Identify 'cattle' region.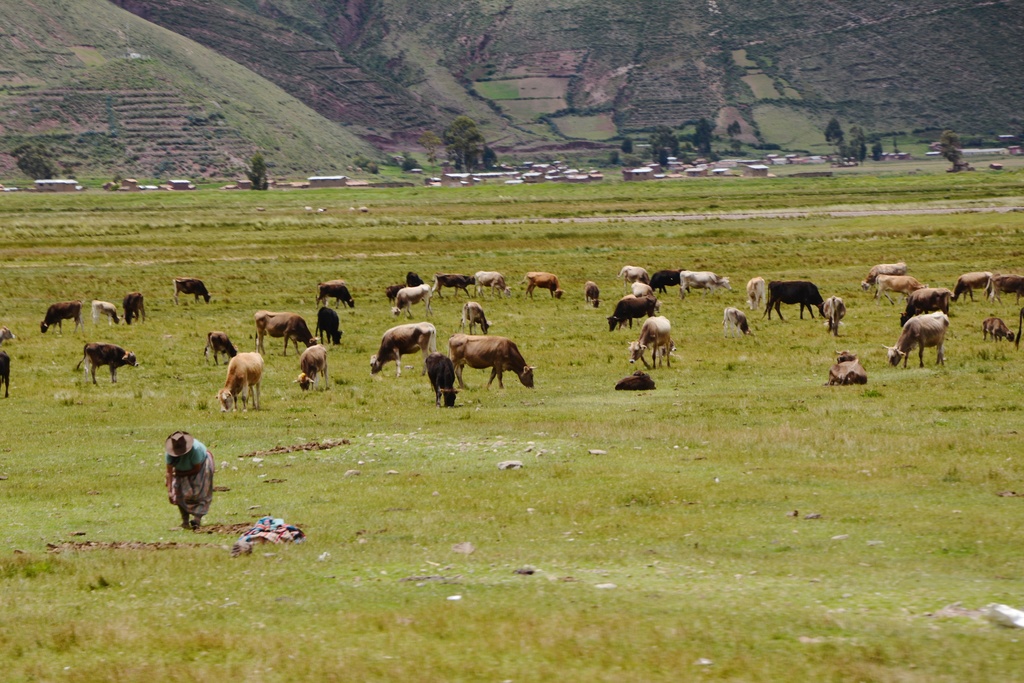
Region: region(294, 347, 328, 391).
